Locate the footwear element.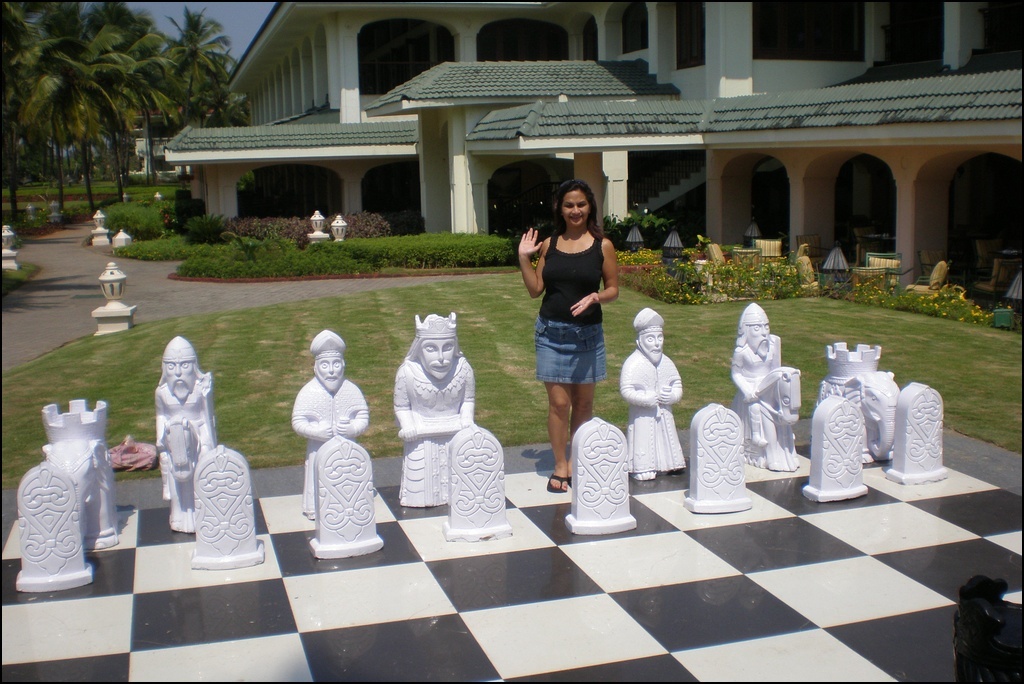
Element bbox: x1=545 y1=470 x2=575 y2=496.
